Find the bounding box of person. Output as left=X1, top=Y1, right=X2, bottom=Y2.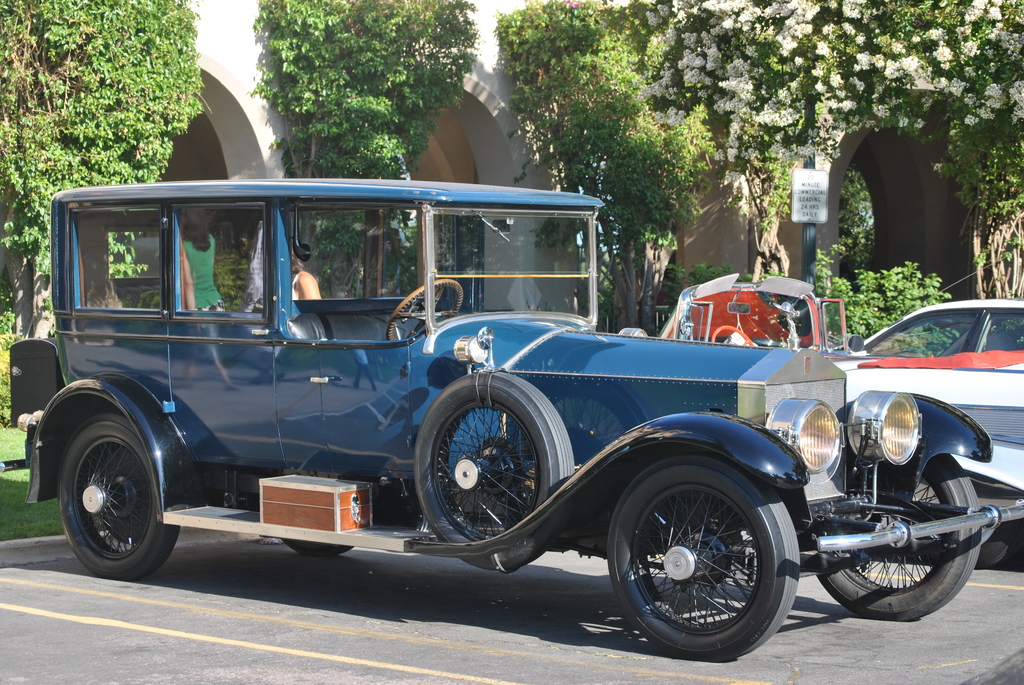
left=287, top=251, right=324, bottom=301.
